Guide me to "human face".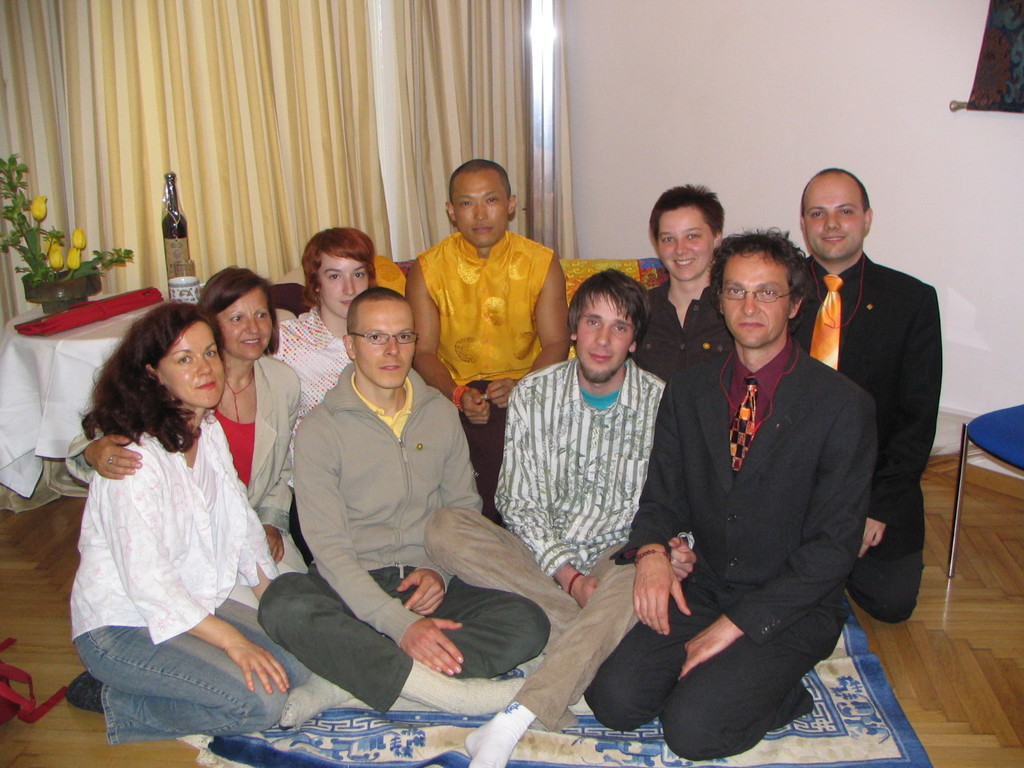
Guidance: 719, 250, 790, 346.
